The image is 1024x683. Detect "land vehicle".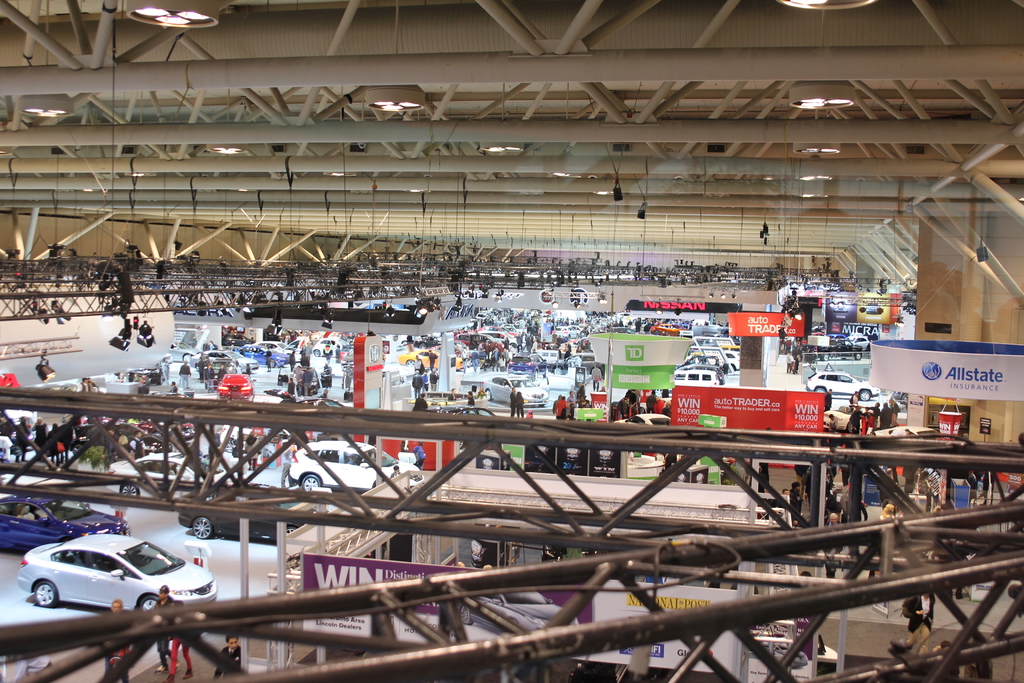
Detection: pyautogui.locateOnScreen(803, 370, 880, 400).
